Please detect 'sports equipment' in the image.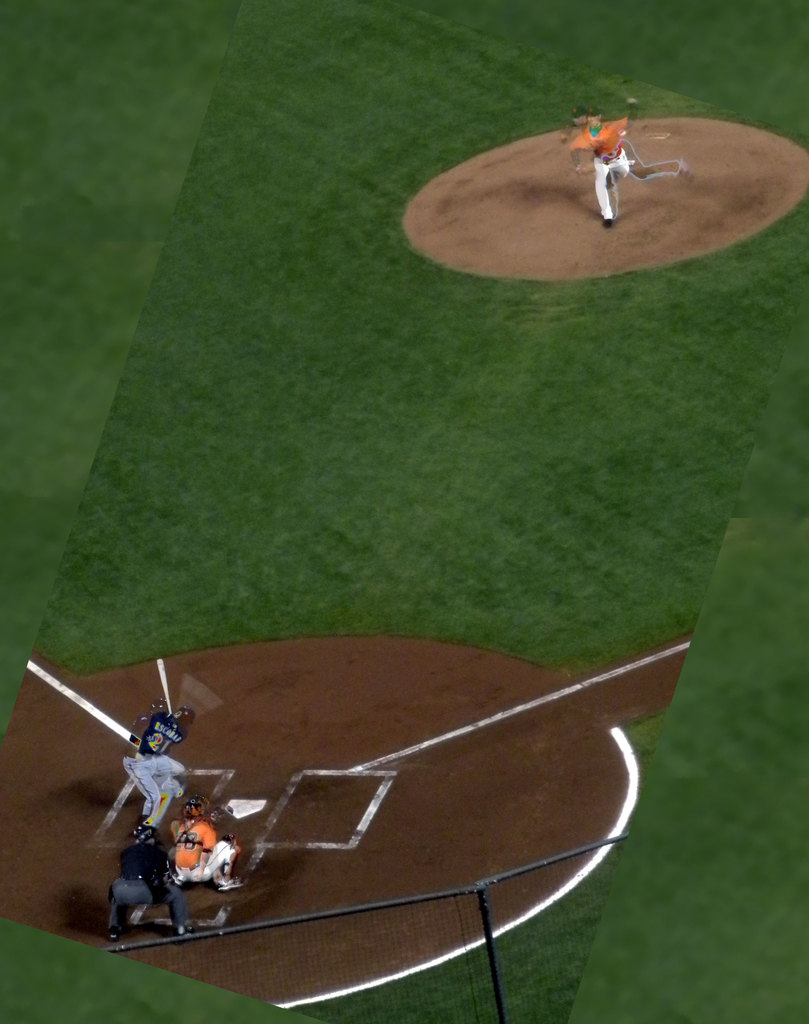
(left=177, top=798, right=219, bottom=823).
